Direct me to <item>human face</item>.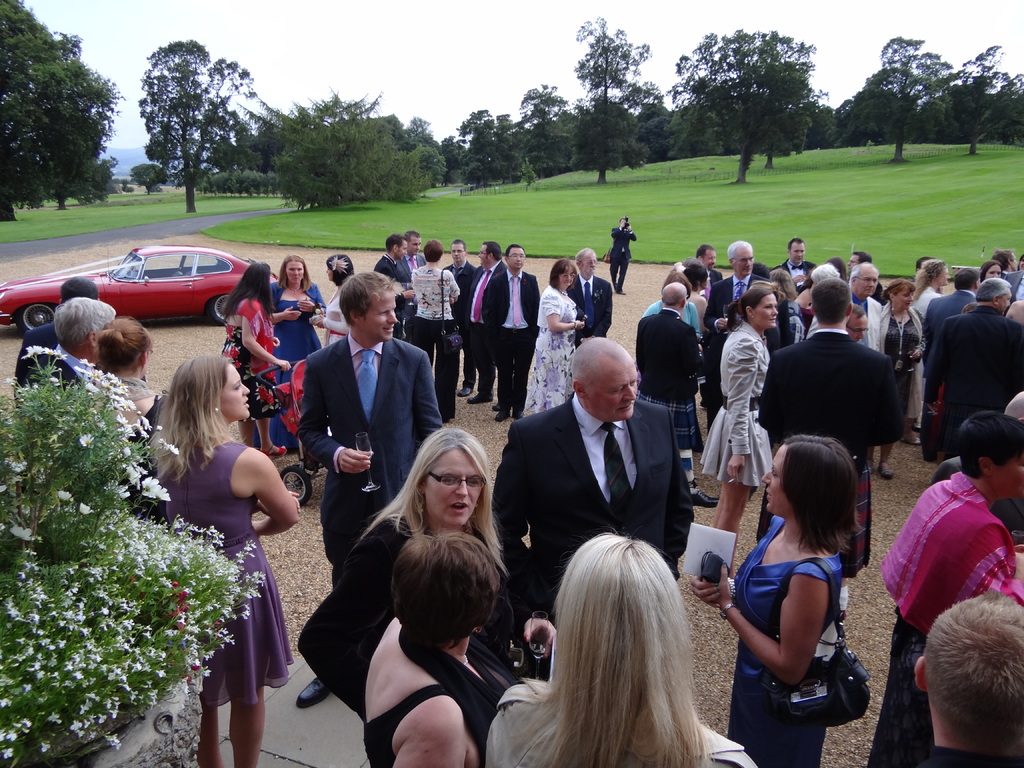
Direction: 589,255,595,274.
